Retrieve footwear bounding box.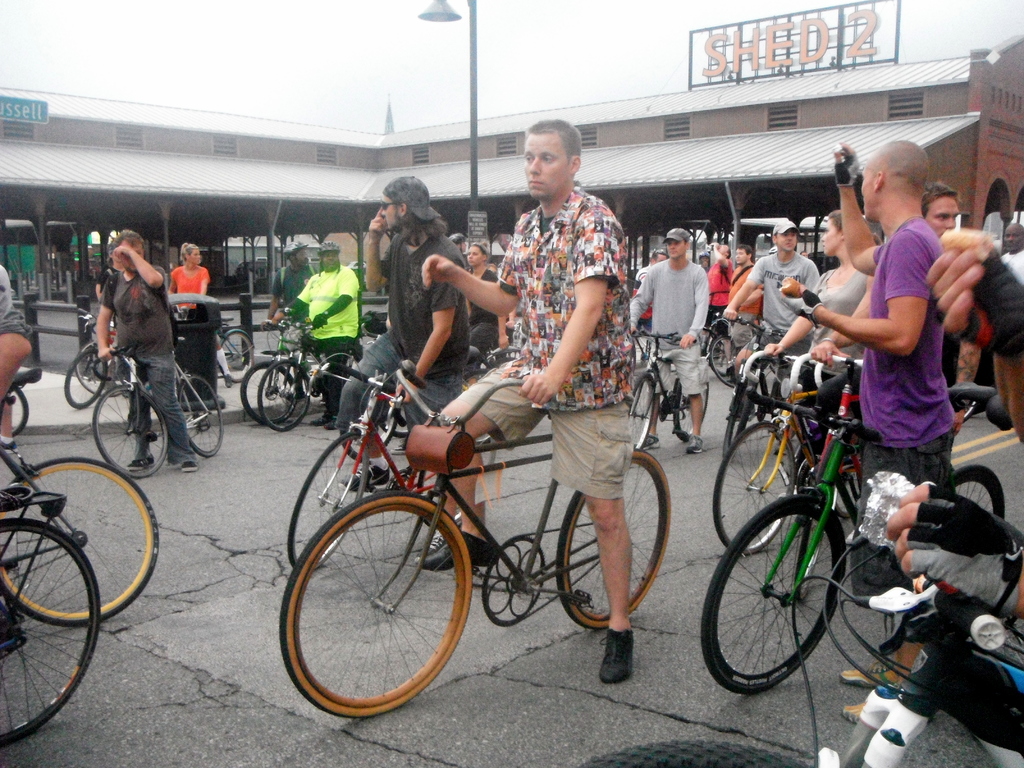
Bounding box: select_region(385, 440, 413, 458).
